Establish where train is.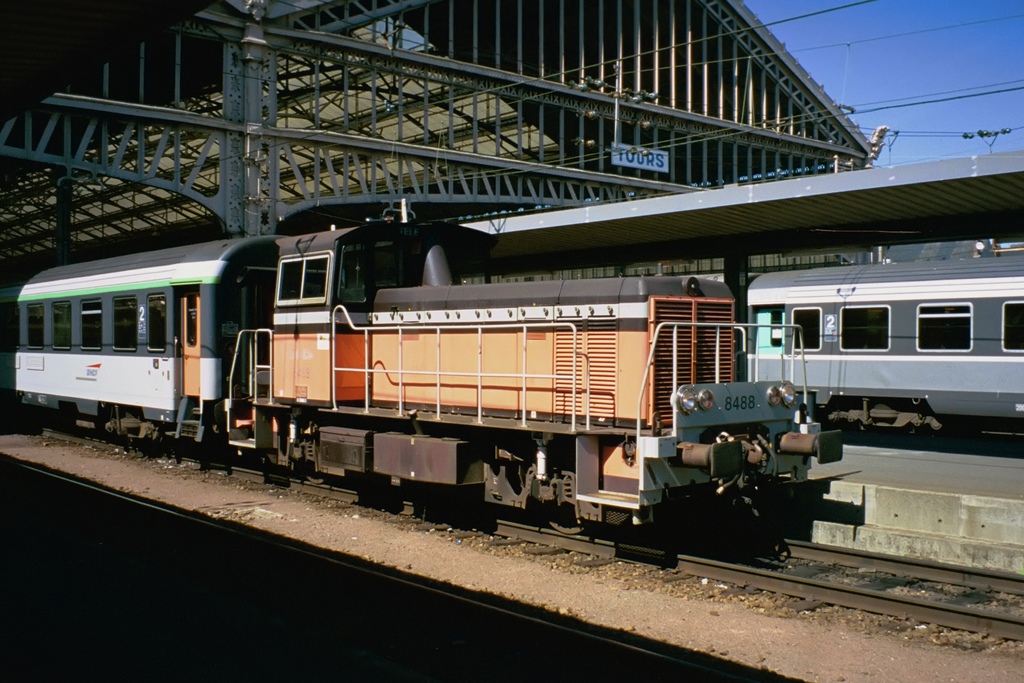
Established at bbox=(0, 198, 840, 536).
